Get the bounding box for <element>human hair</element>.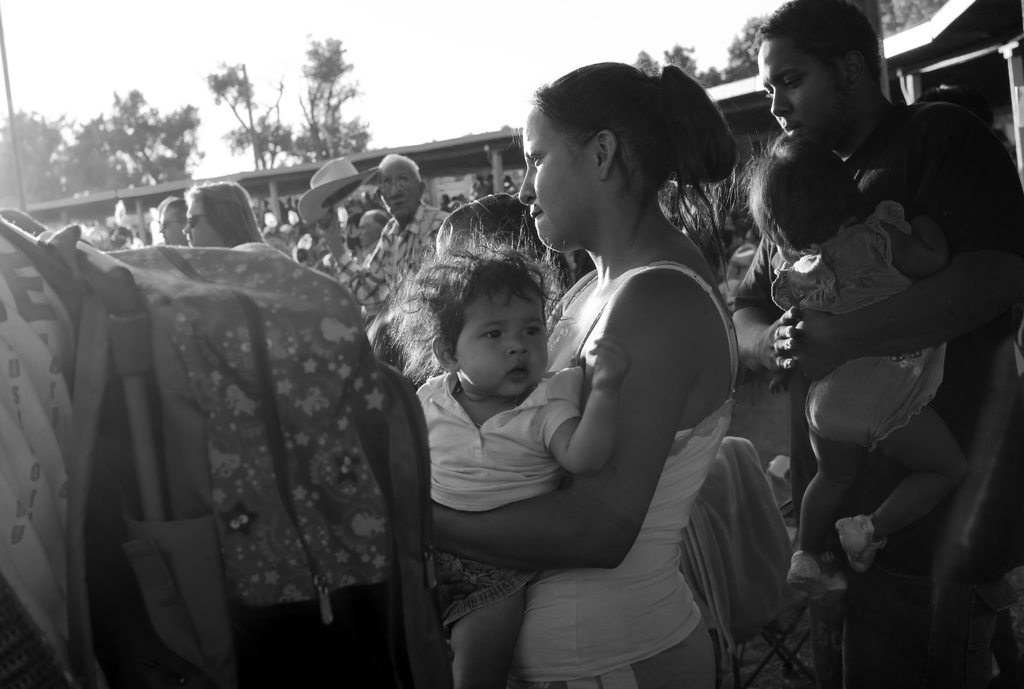
x1=378, y1=152, x2=419, y2=190.
